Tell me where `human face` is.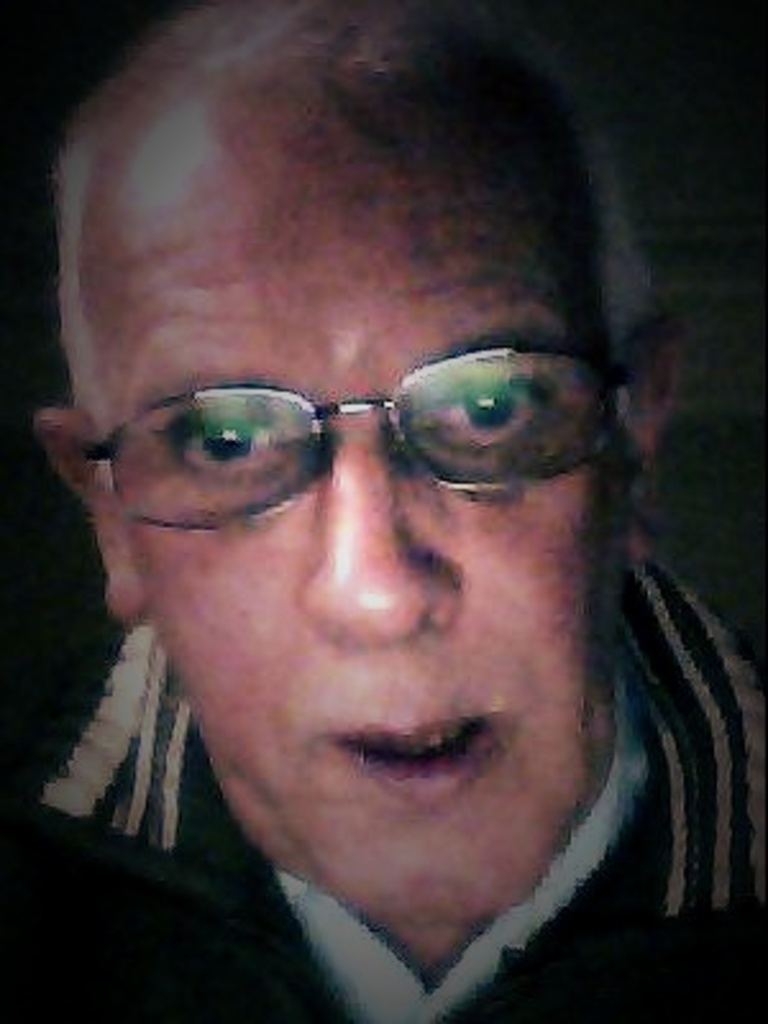
`human face` is at (x1=136, y1=72, x2=622, y2=914).
